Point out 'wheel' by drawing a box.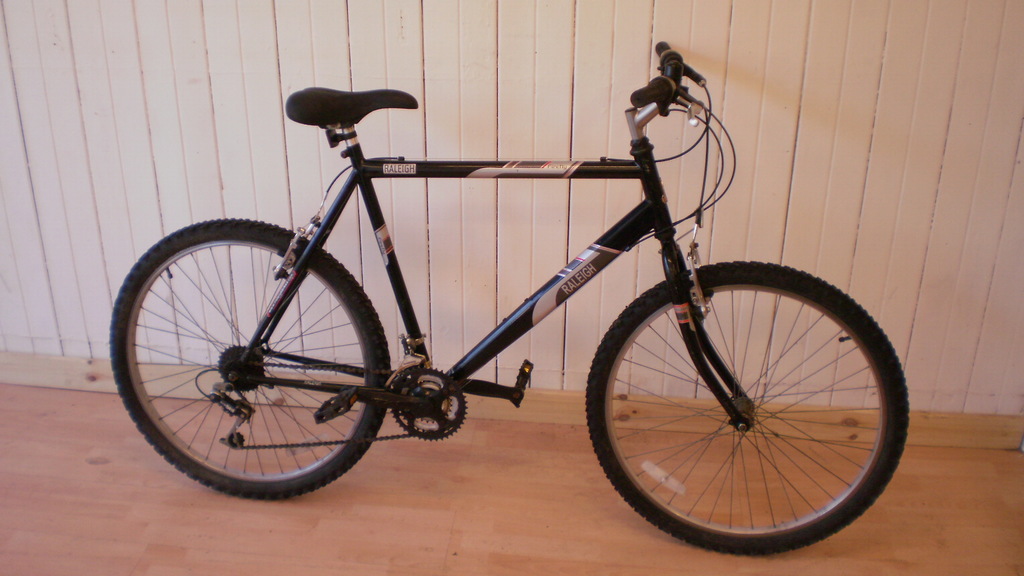
region(109, 217, 378, 498).
